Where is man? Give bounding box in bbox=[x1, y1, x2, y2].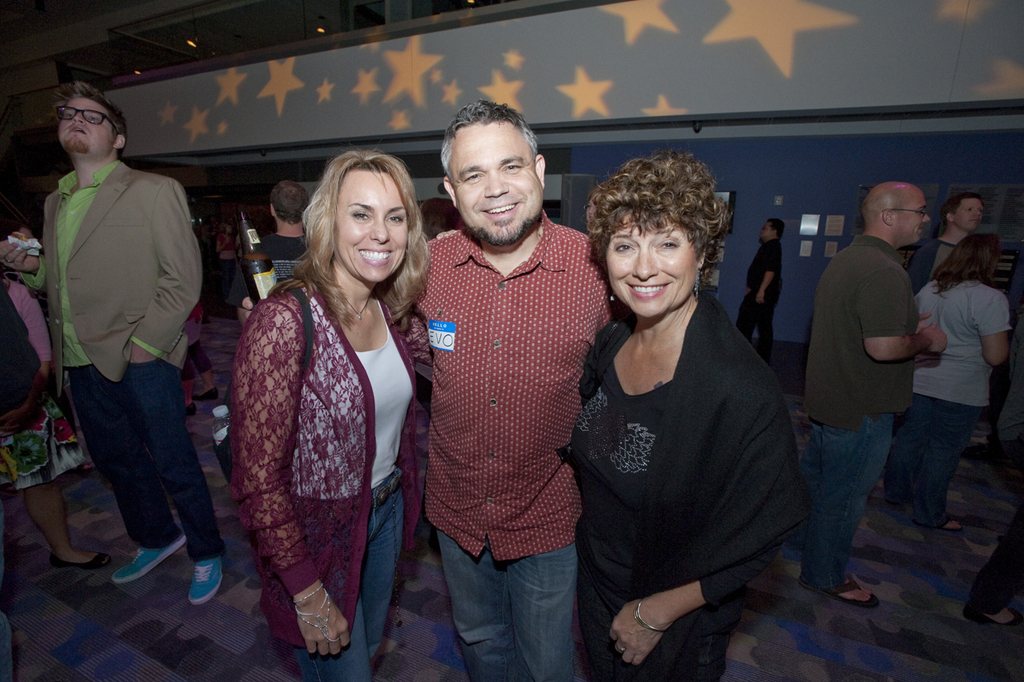
bbox=[743, 219, 780, 370].
